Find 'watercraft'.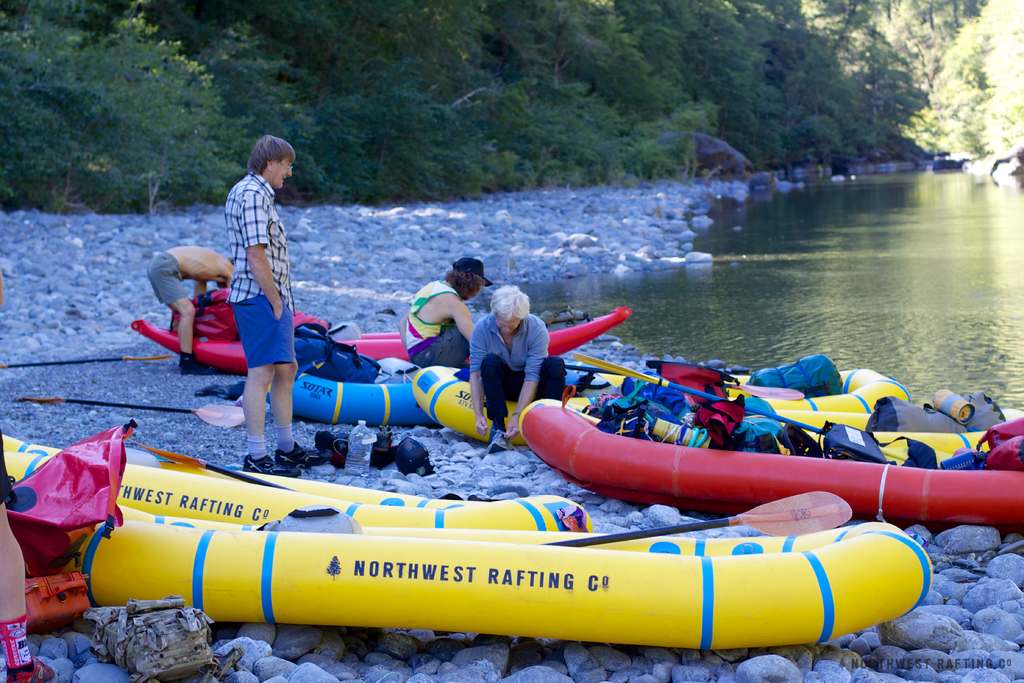
(129, 313, 633, 377).
